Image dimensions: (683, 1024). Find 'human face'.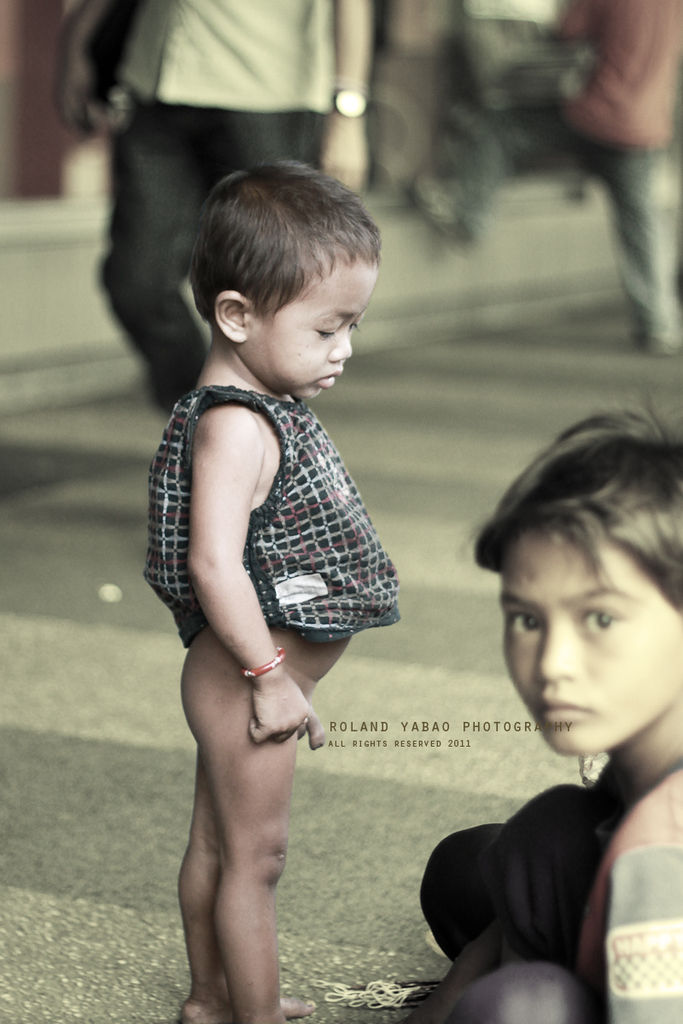
x1=245 y1=259 x2=377 y2=400.
